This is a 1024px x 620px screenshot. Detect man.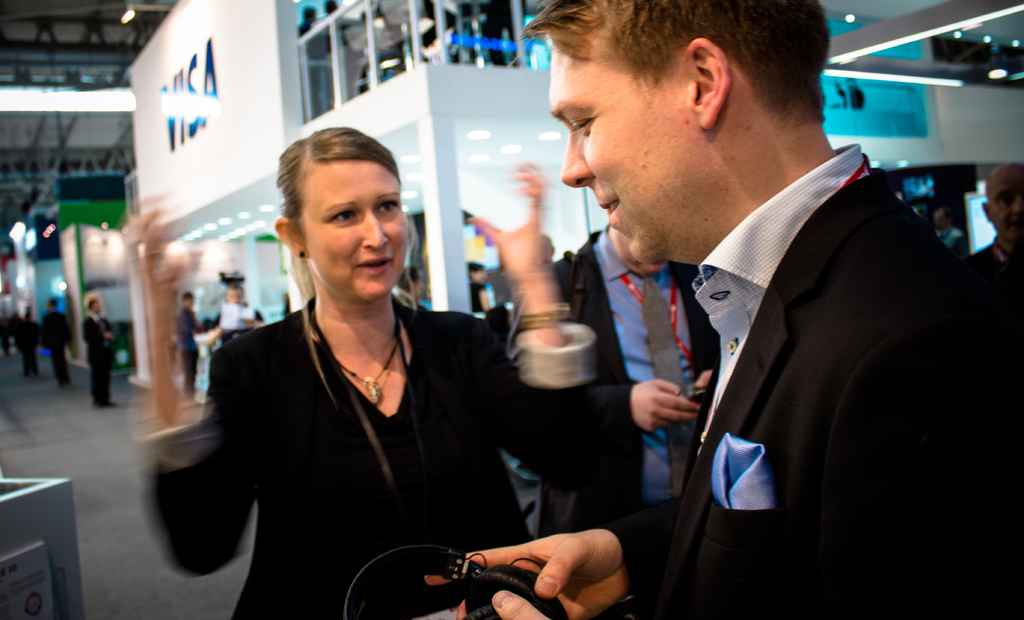
crop(535, 3, 996, 599).
